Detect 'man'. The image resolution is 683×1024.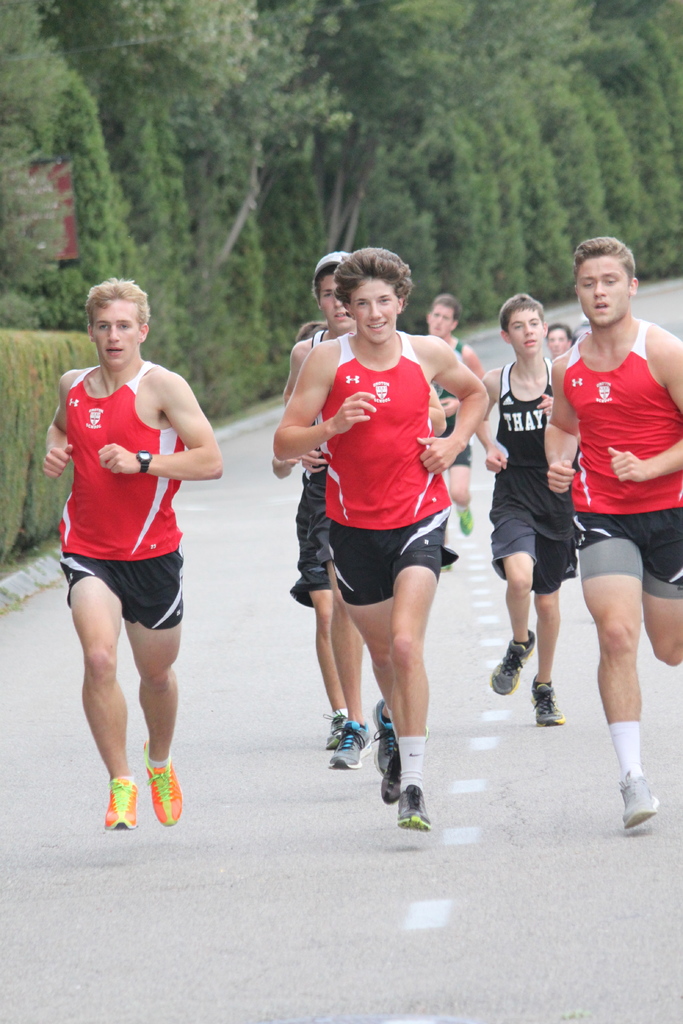
{"x1": 45, "y1": 287, "x2": 213, "y2": 852}.
